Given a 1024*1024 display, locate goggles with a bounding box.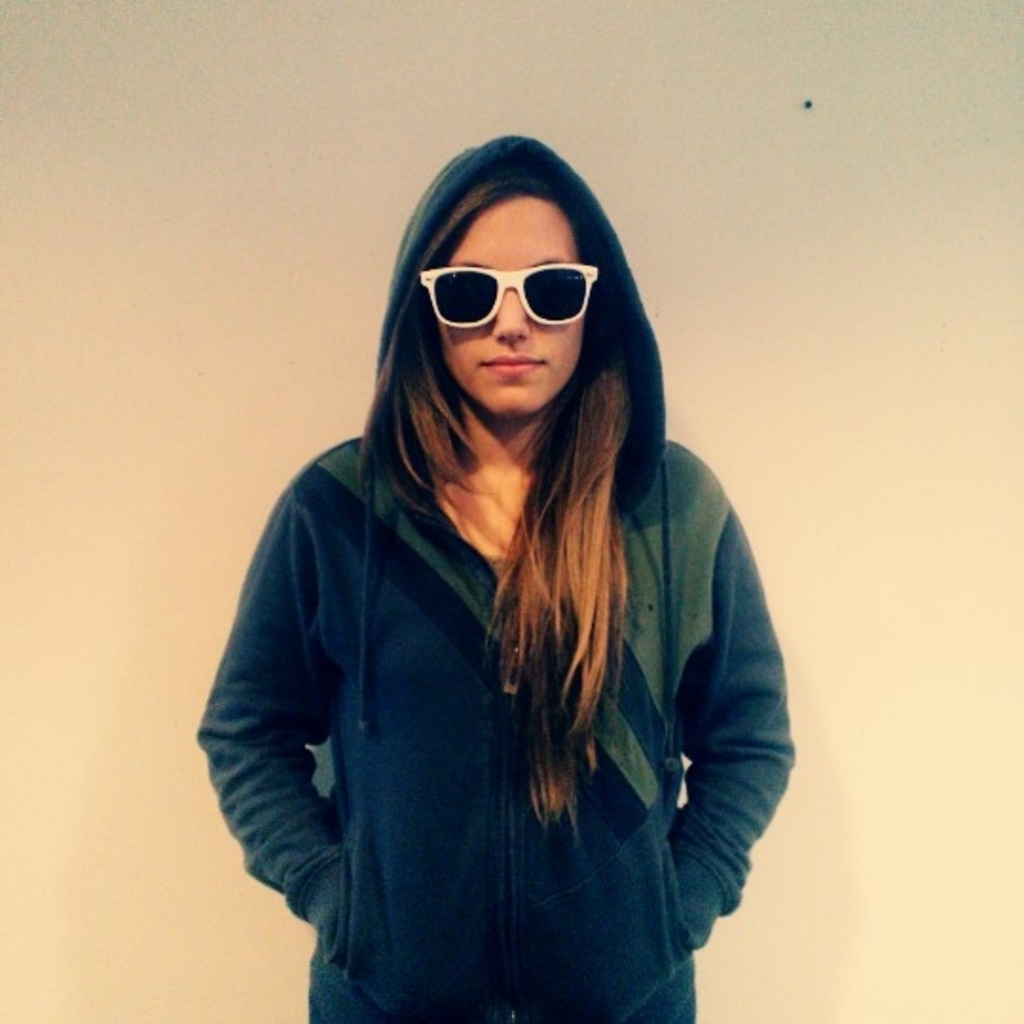
Located: {"left": 406, "top": 245, "right": 614, "bottom": 345}.
